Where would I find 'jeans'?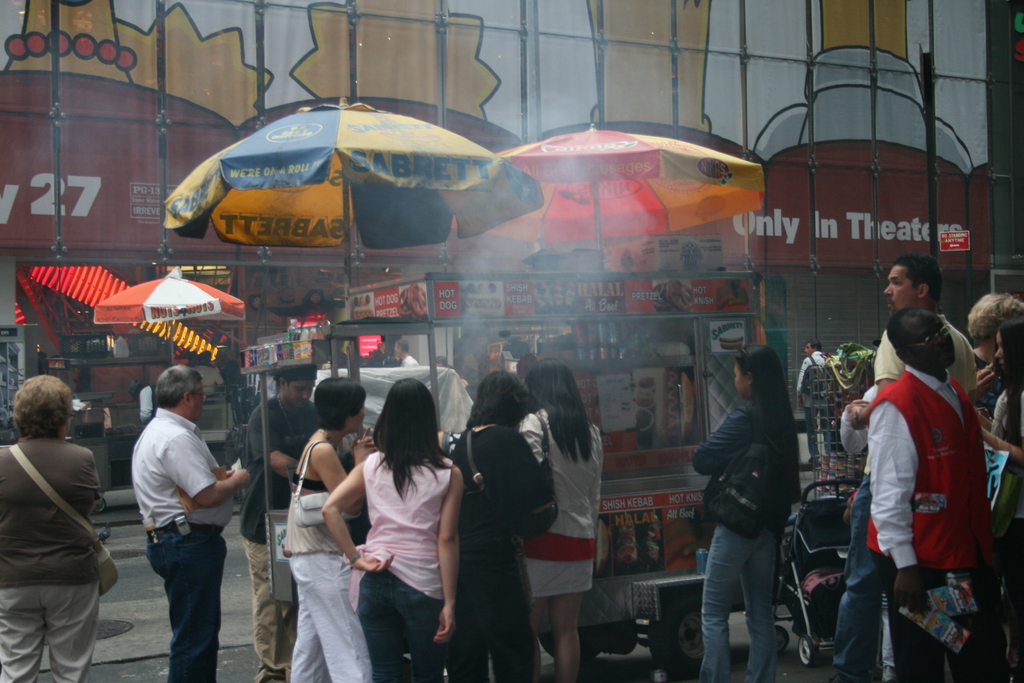
At region(447, 581, 540, 680).
